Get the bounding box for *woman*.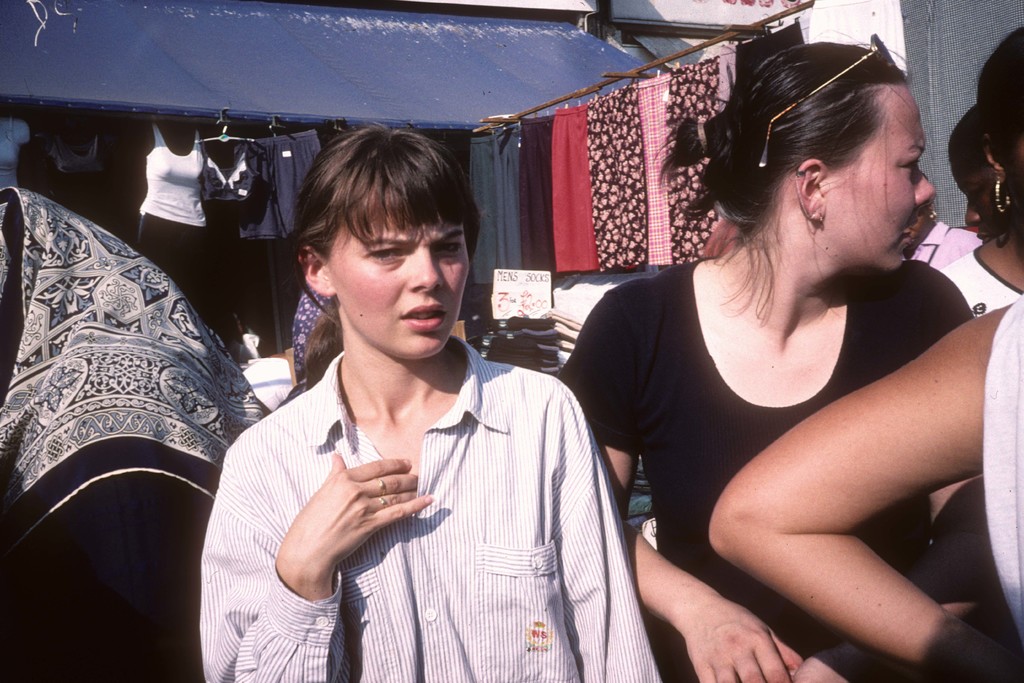
198/128/664/682.
